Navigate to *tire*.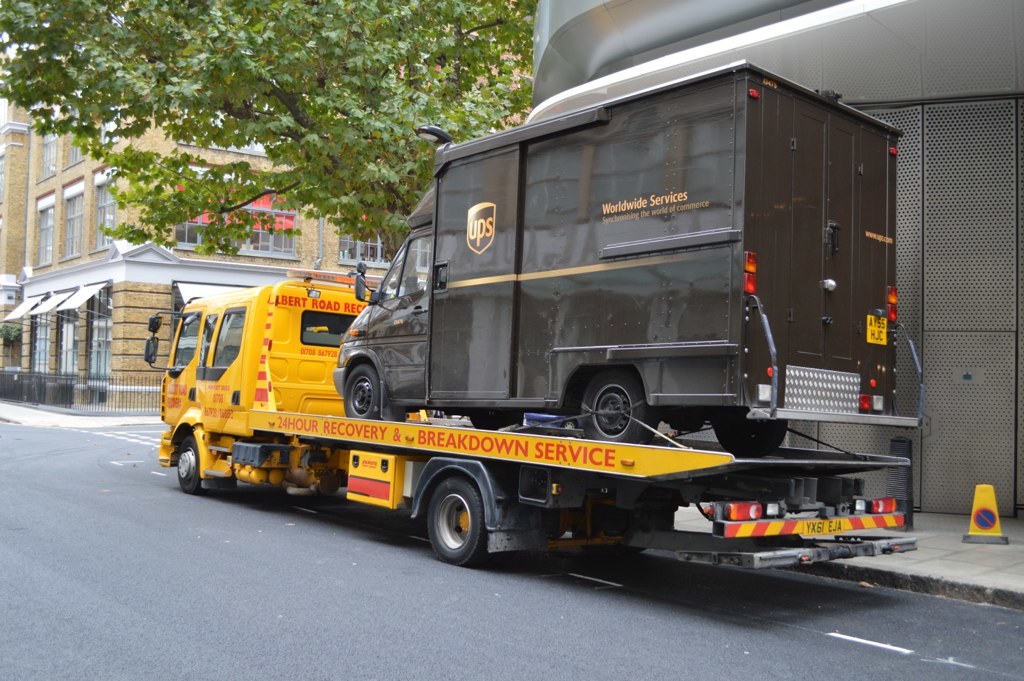
Navigation target: [left=578, top=367, right=655, bottom=447].
